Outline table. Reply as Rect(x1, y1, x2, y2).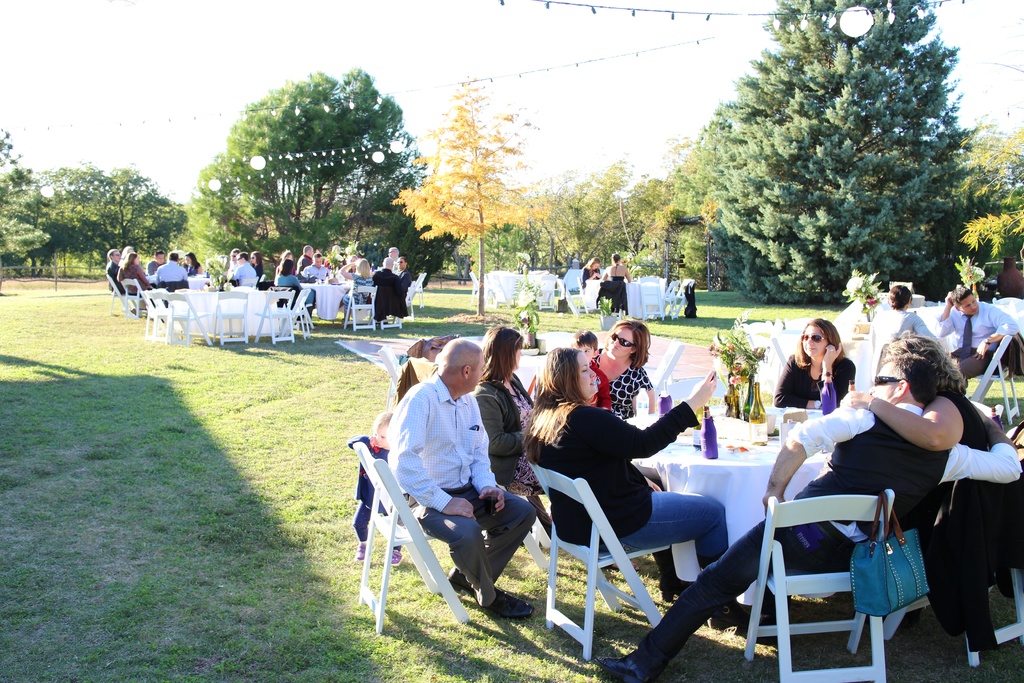
Rect(180, 283, 262, 341).
